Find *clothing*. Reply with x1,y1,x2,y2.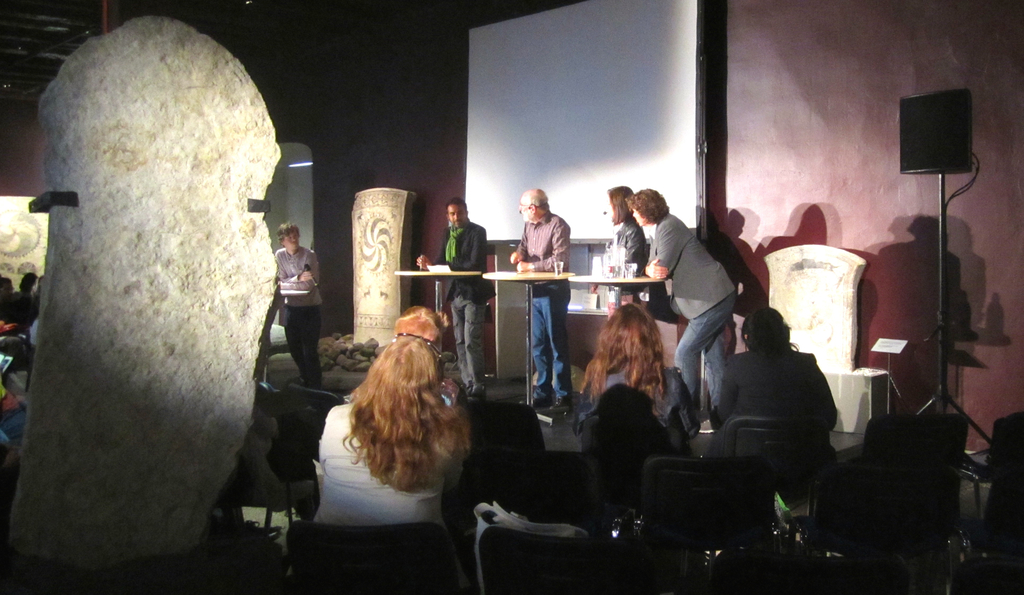
513,211,582,409.
